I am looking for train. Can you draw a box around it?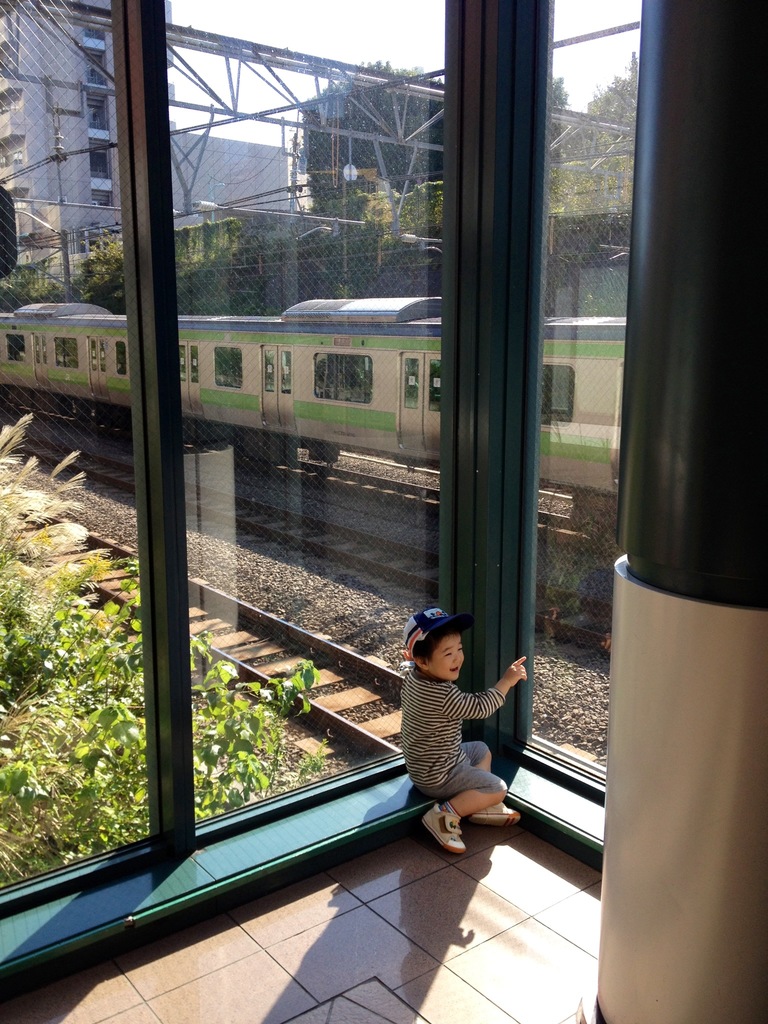
Sure, the bounding box is [0,285,621,497].
